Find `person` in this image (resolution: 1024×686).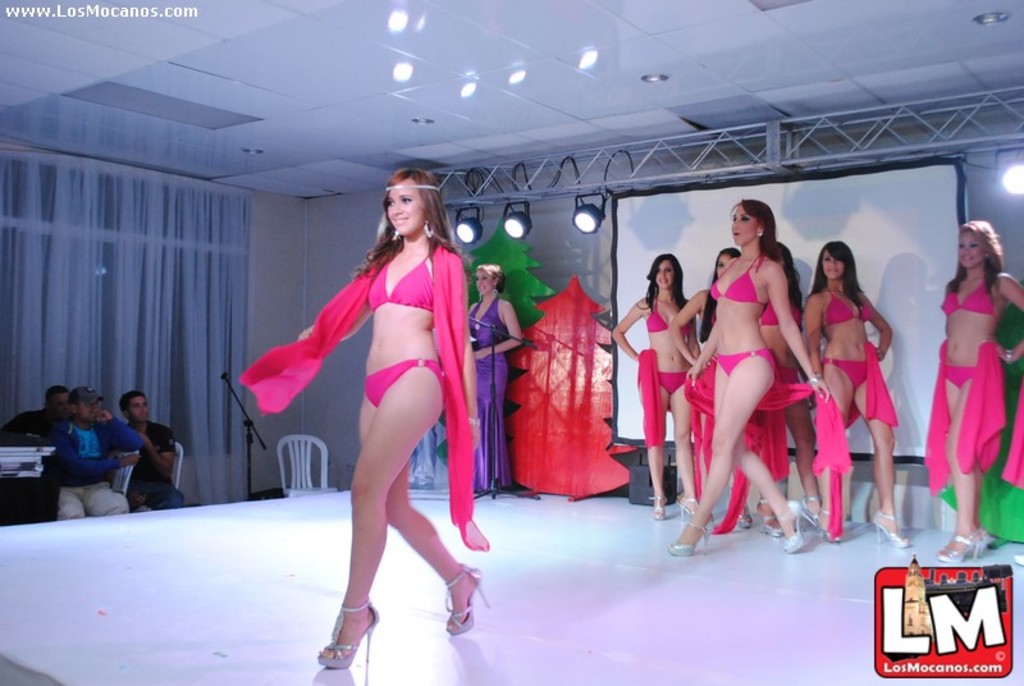
(314, 166, 494, 669).
